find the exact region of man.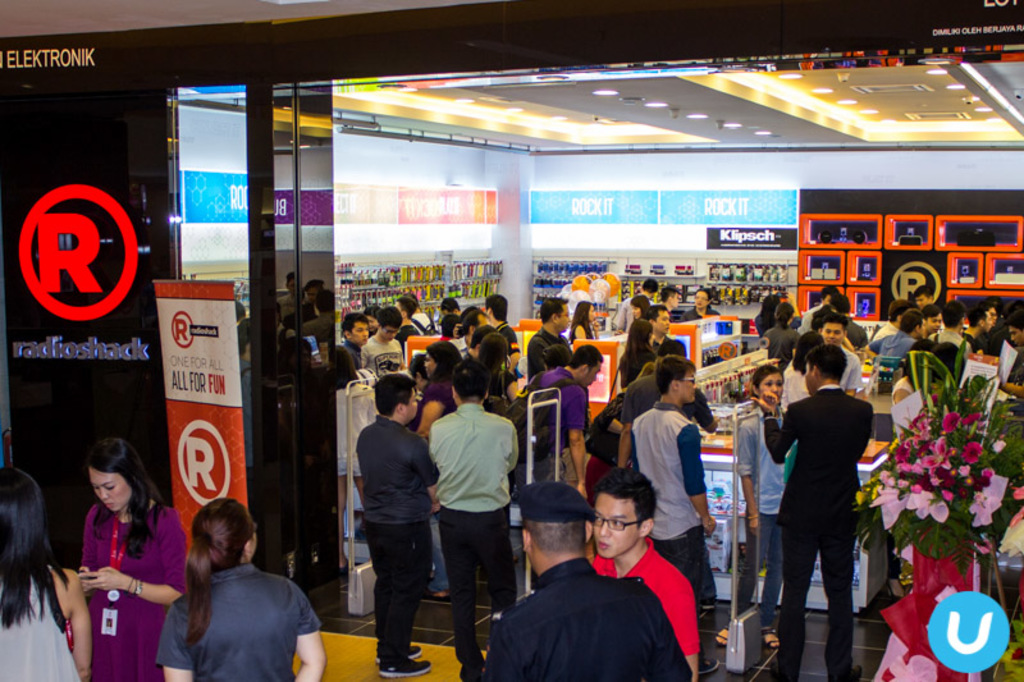
Exact region: box(439, 292, 471, 322).
